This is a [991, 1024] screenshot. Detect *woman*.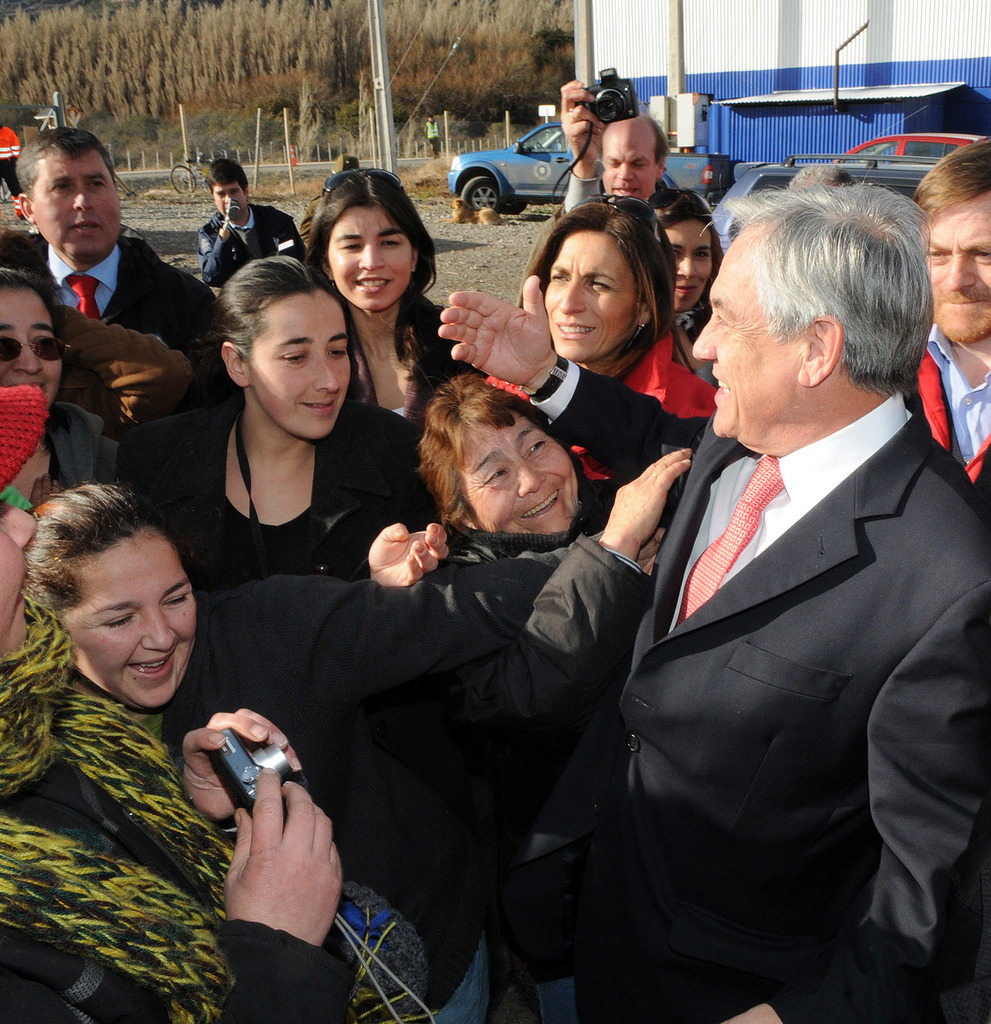
<region>666, 203, 729, 343</region>.
